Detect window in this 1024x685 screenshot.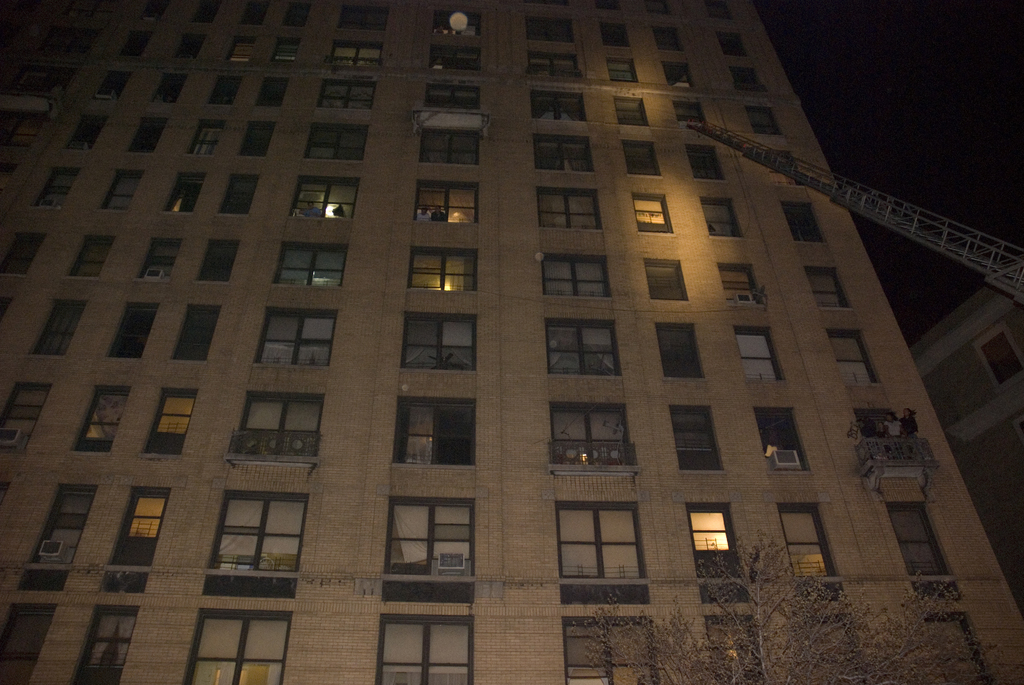
Detection: rect(224, 40, 258, 70).
